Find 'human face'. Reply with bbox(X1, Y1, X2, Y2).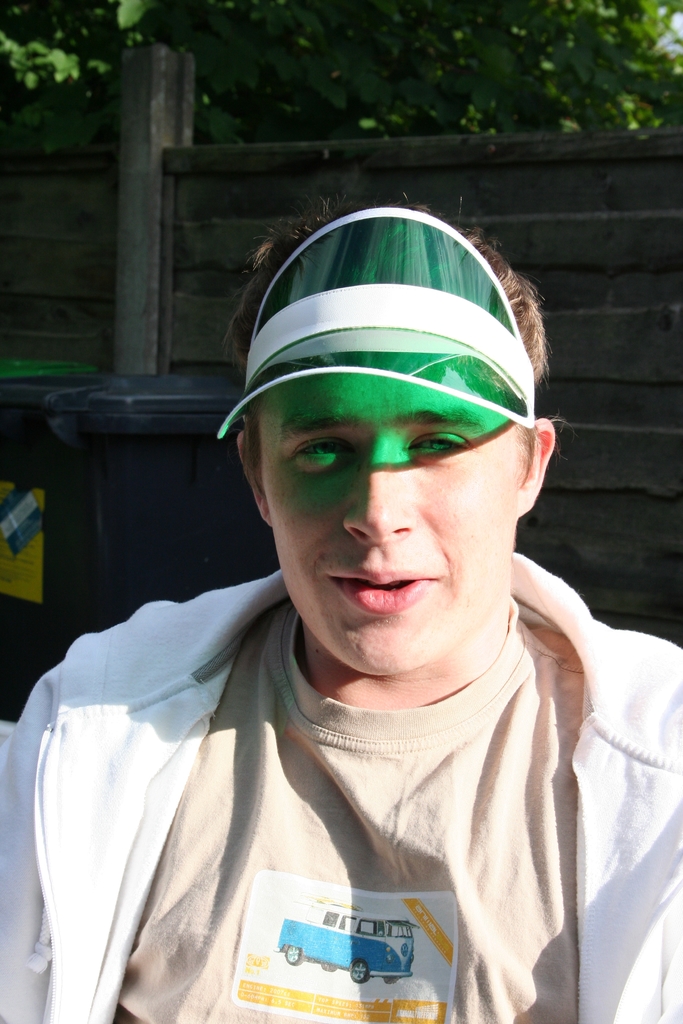
bbox(259, 375, 535, 676).
